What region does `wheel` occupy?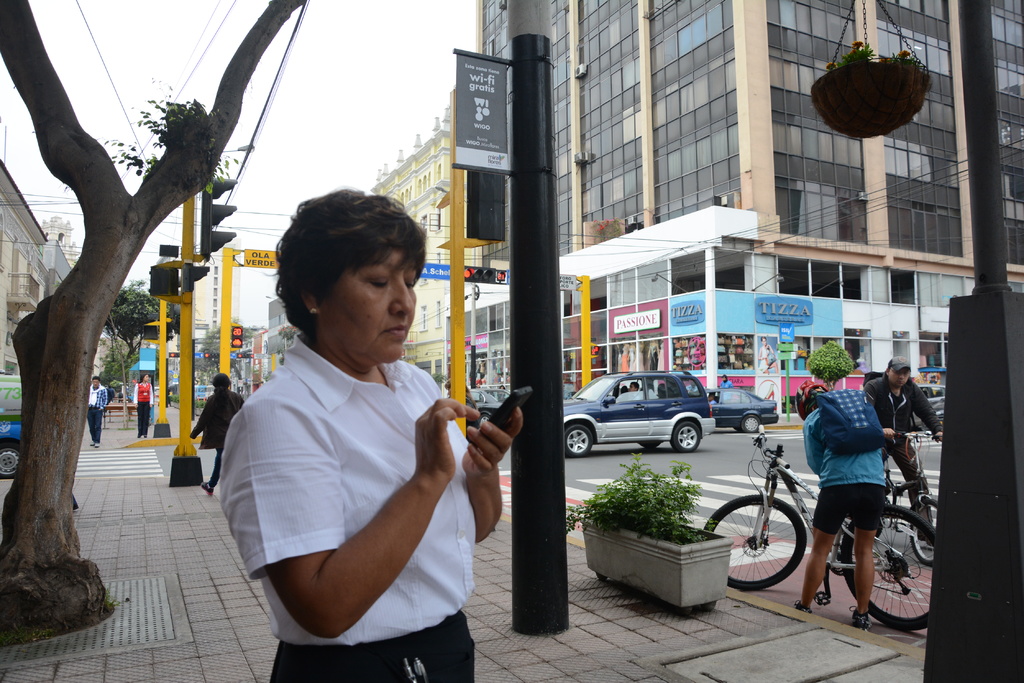
[x1=675, y1=419, x2=704, y2=452].
